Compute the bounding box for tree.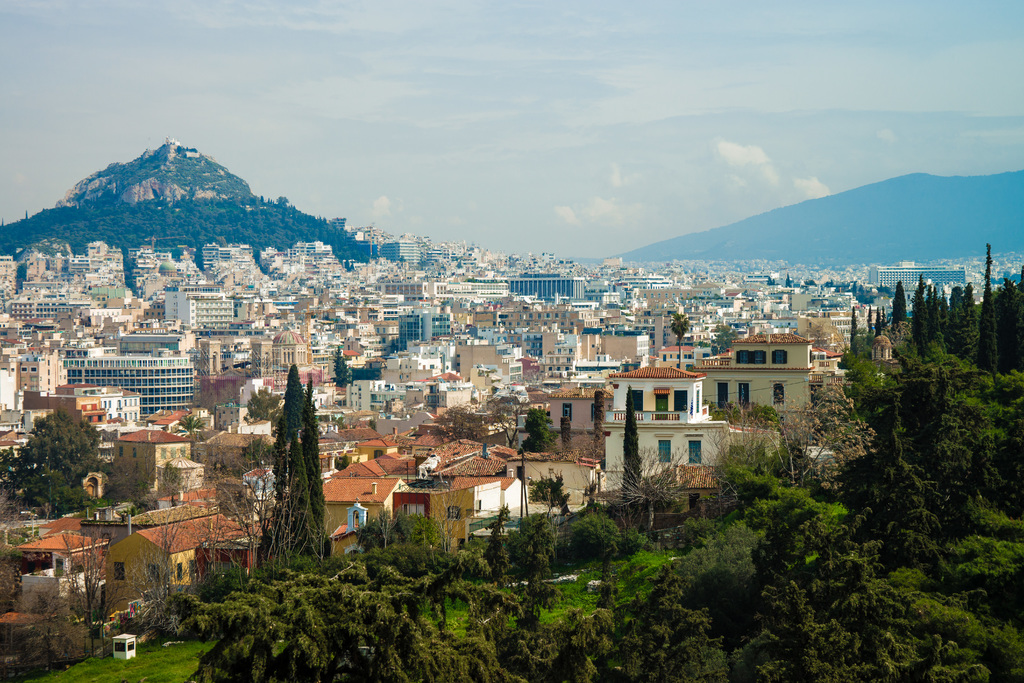
[620, 383, 643, 529].
